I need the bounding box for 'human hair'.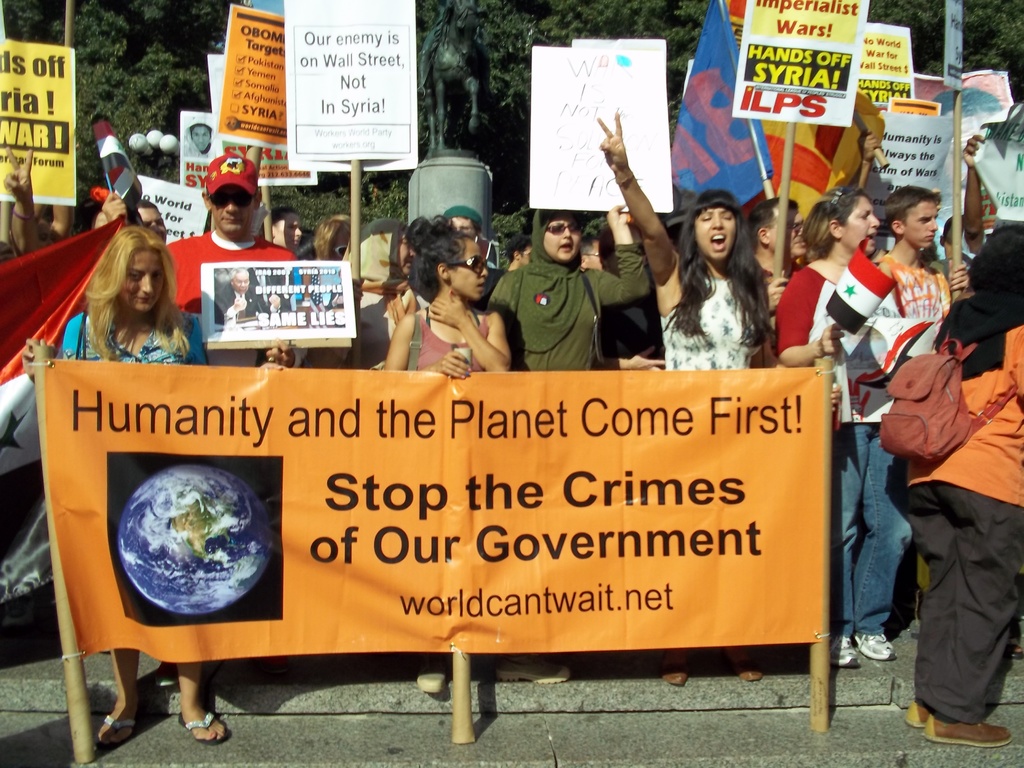
Here it is: <region>968, 221, 1023, 301</region>.
